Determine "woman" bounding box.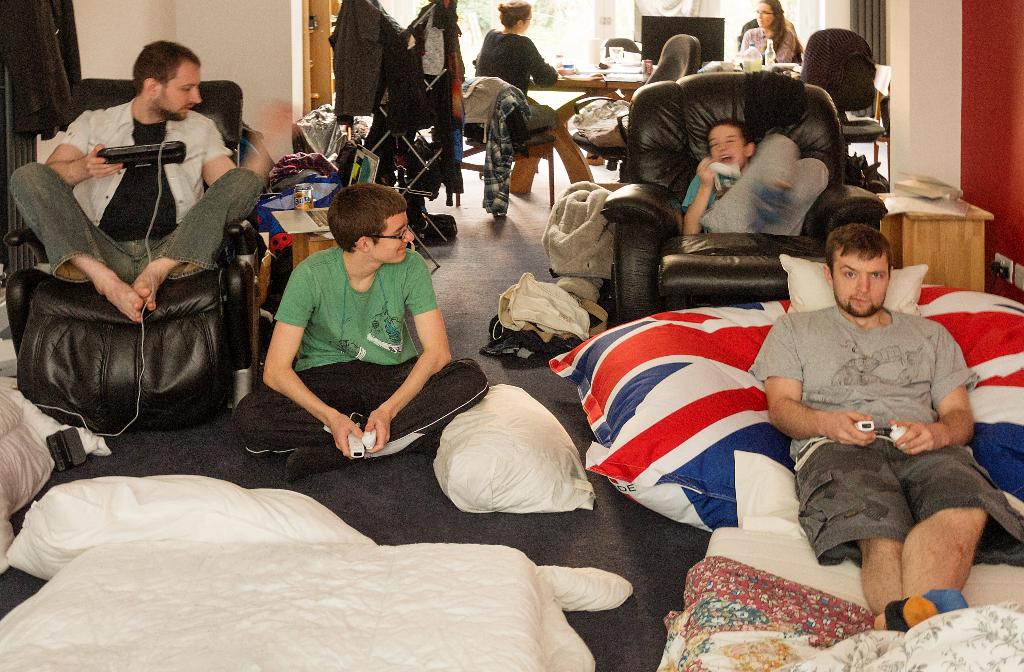
Determined: l=468, t=0, r=568, b=137.
